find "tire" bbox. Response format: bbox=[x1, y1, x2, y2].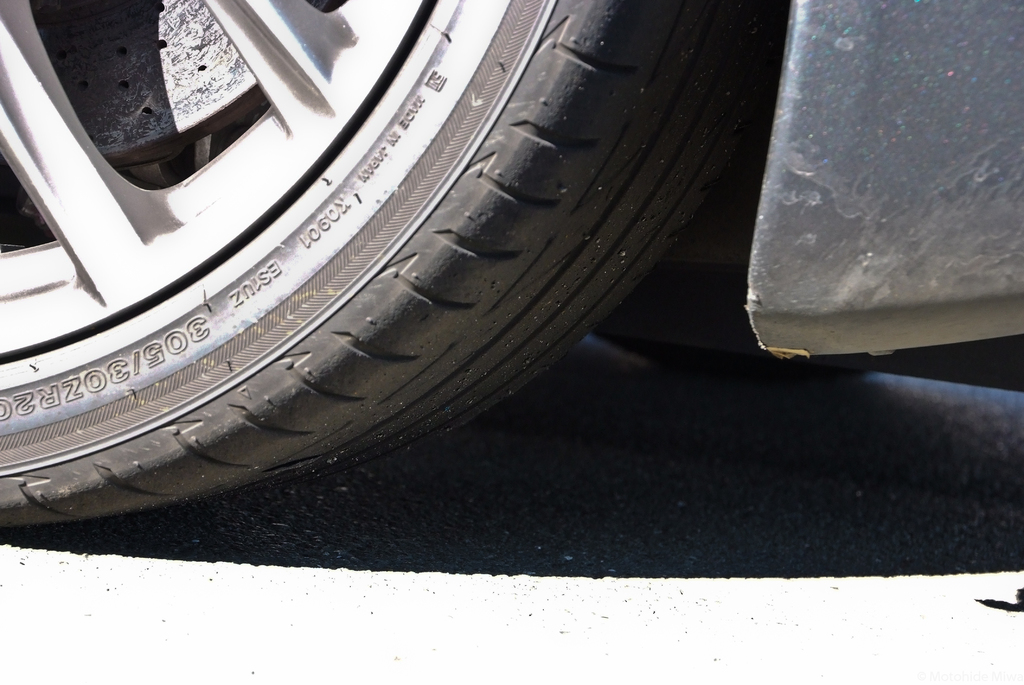
bbox=[0, 0, 773, 531].
